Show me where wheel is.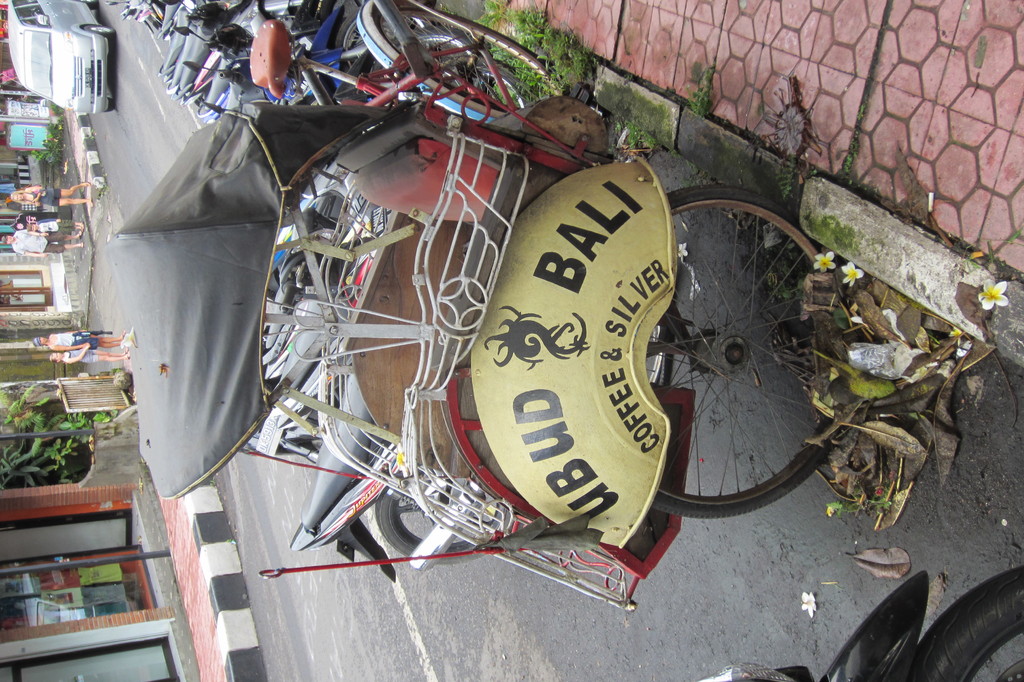
wheel is at 907, 569, 1023, 681.
